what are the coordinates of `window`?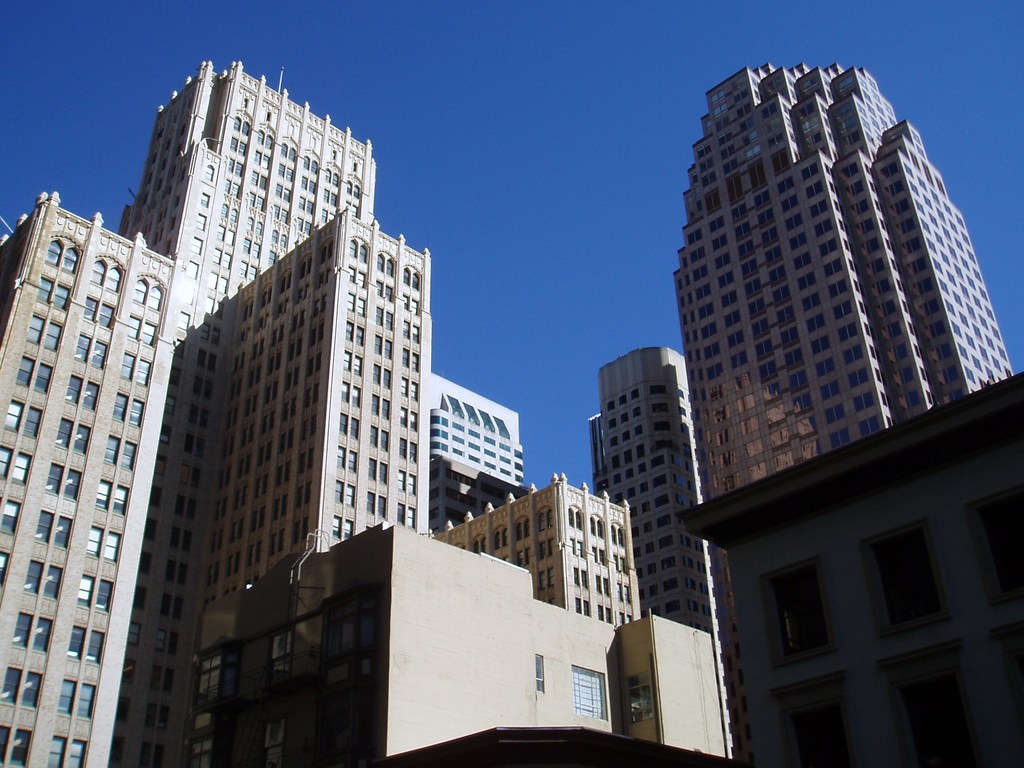
(x1=122, y1=349, x2=133, y2=380).
